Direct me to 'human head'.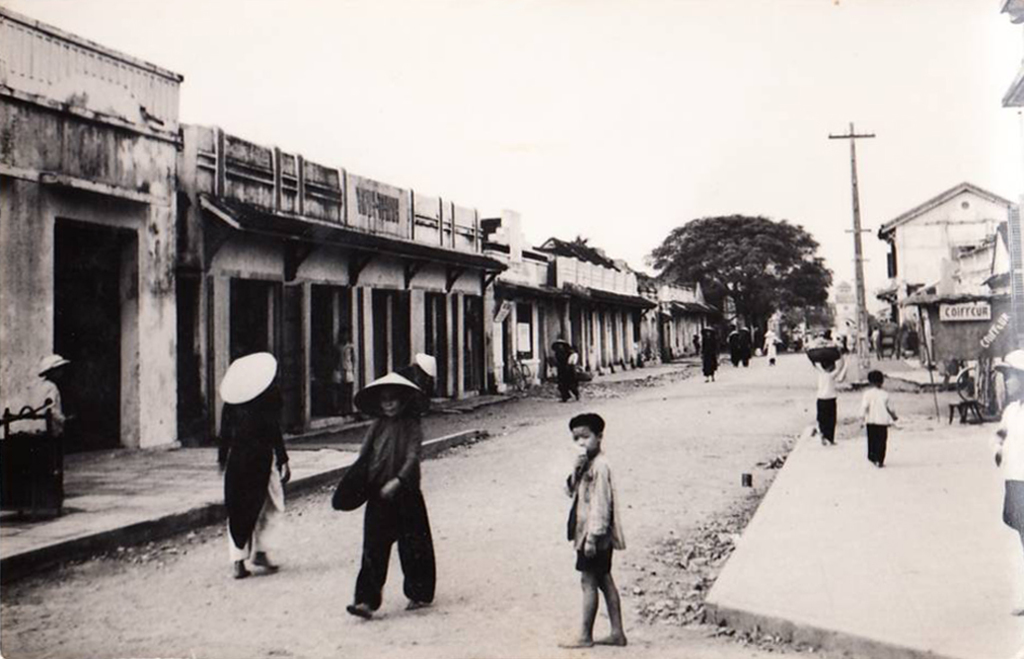
Direction: pyautogui.locateOnScreen(566, 411, 604, 458).
